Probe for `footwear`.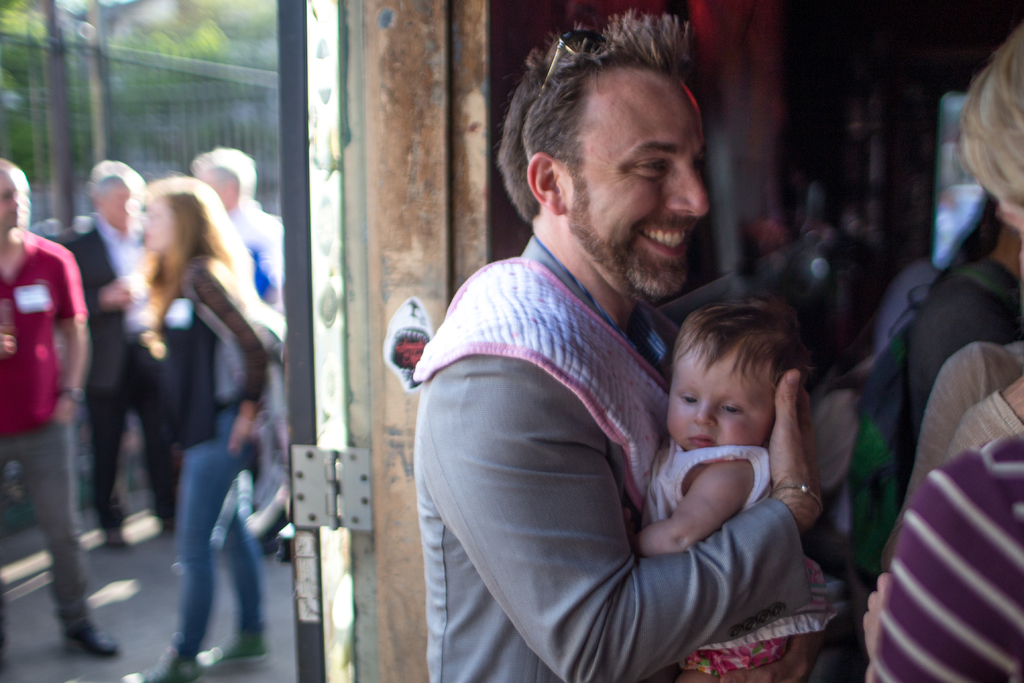
Probe result: region(57, 624, 121, 658).
